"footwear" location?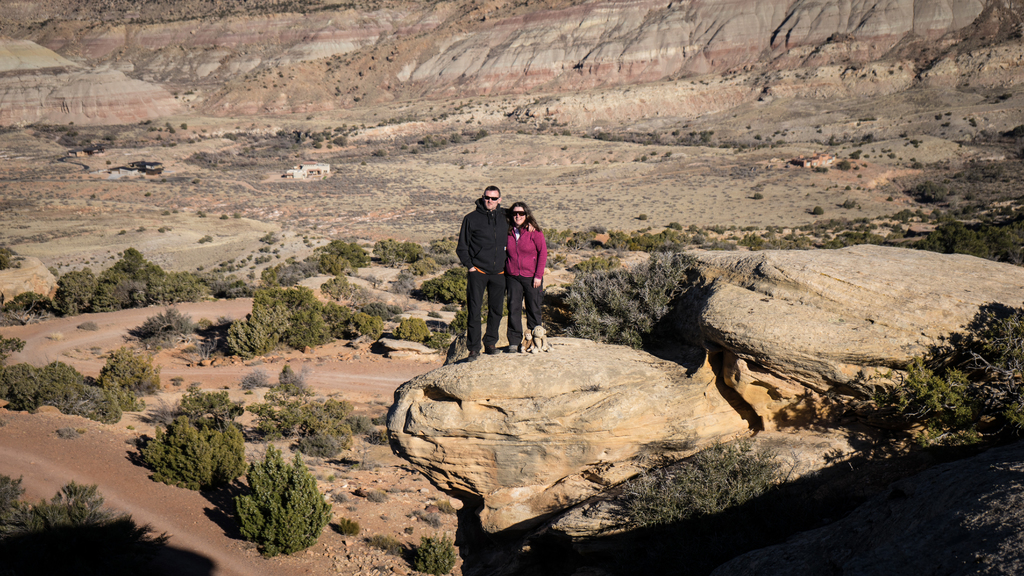
box=[508, 343, 515, 352]
